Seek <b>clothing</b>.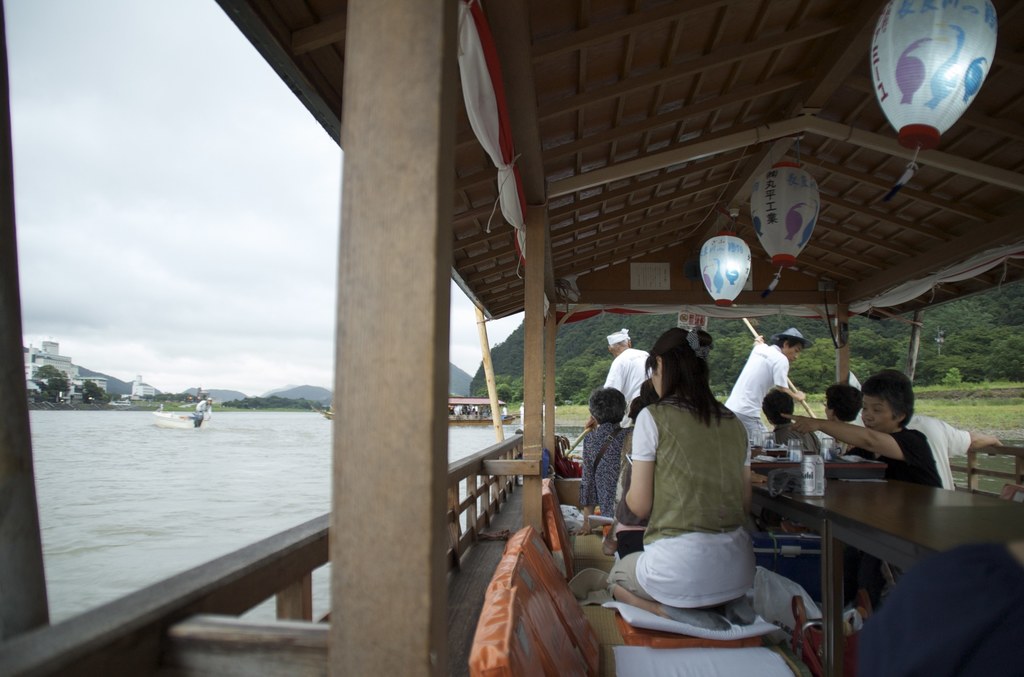
583, 427, 627, 521.
